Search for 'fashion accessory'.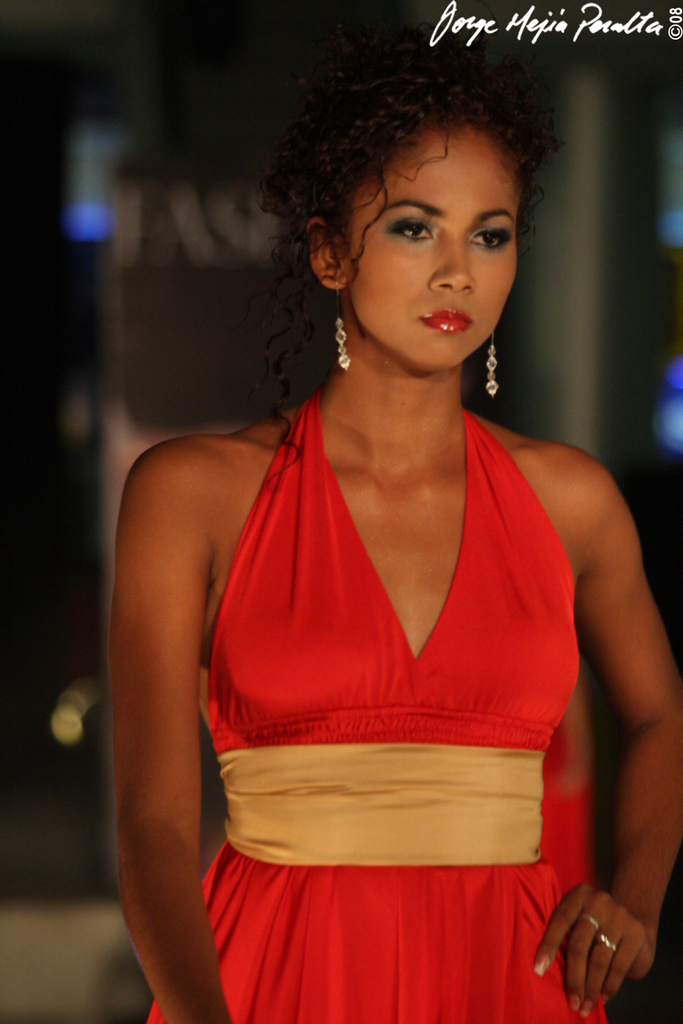
Found at [left=573, top=910, right=600, bottom=924].
